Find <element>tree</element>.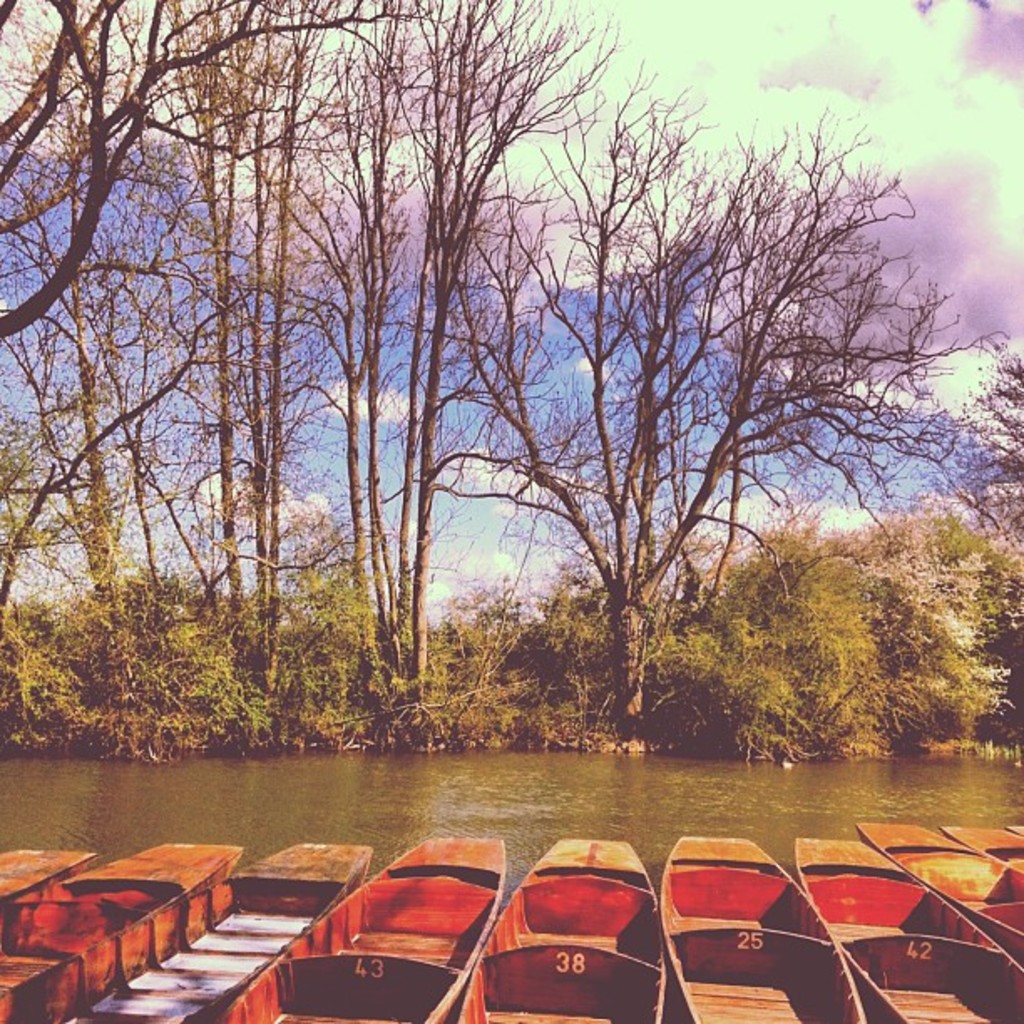
[left=306, top=0, right=581, bottom=711].
